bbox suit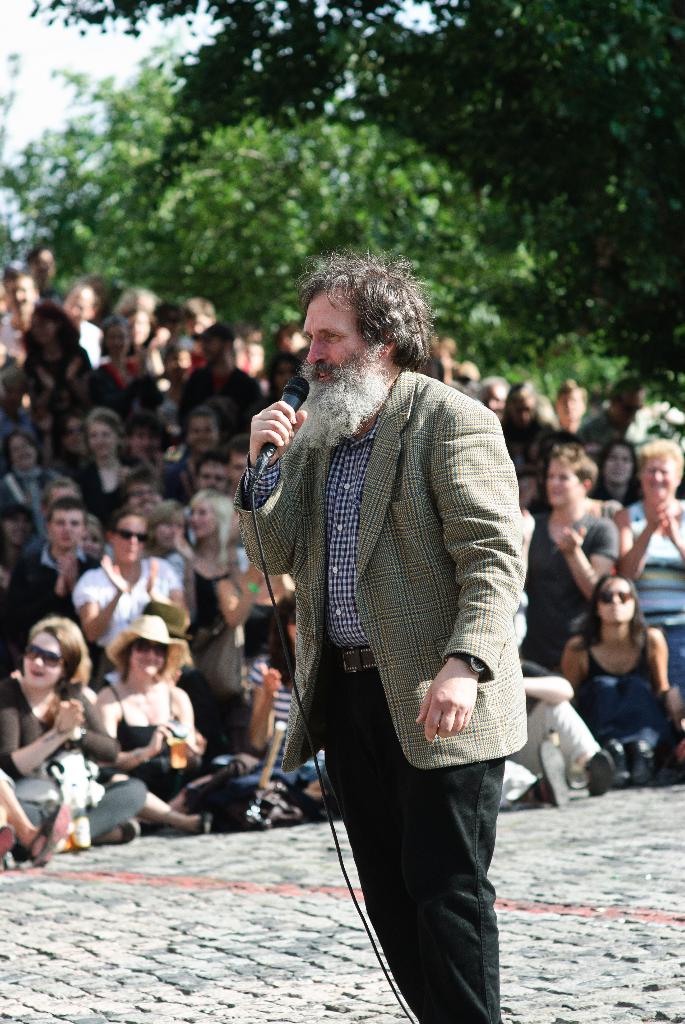
region(226, 362, 528, 773)
